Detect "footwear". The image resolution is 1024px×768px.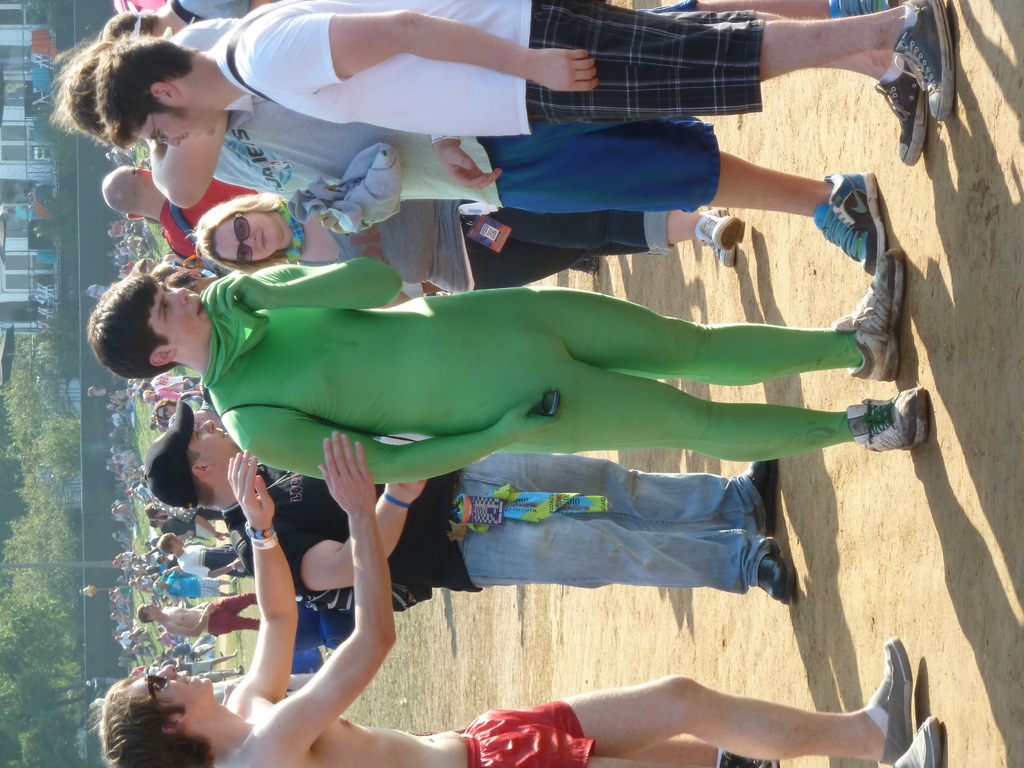
715, 207, 733, 268.
